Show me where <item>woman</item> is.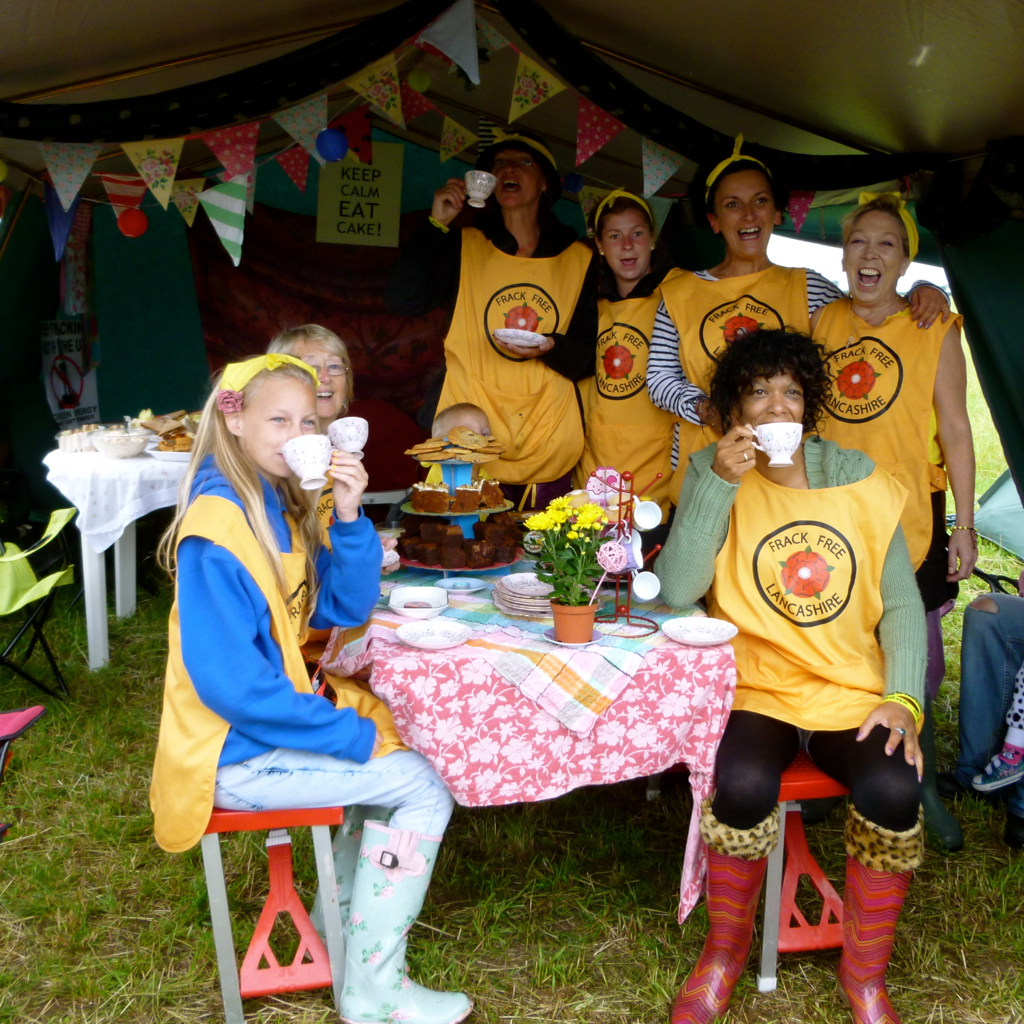
<item>woman</item> is at x1=143, y1=299, x2=420, y2=975.
